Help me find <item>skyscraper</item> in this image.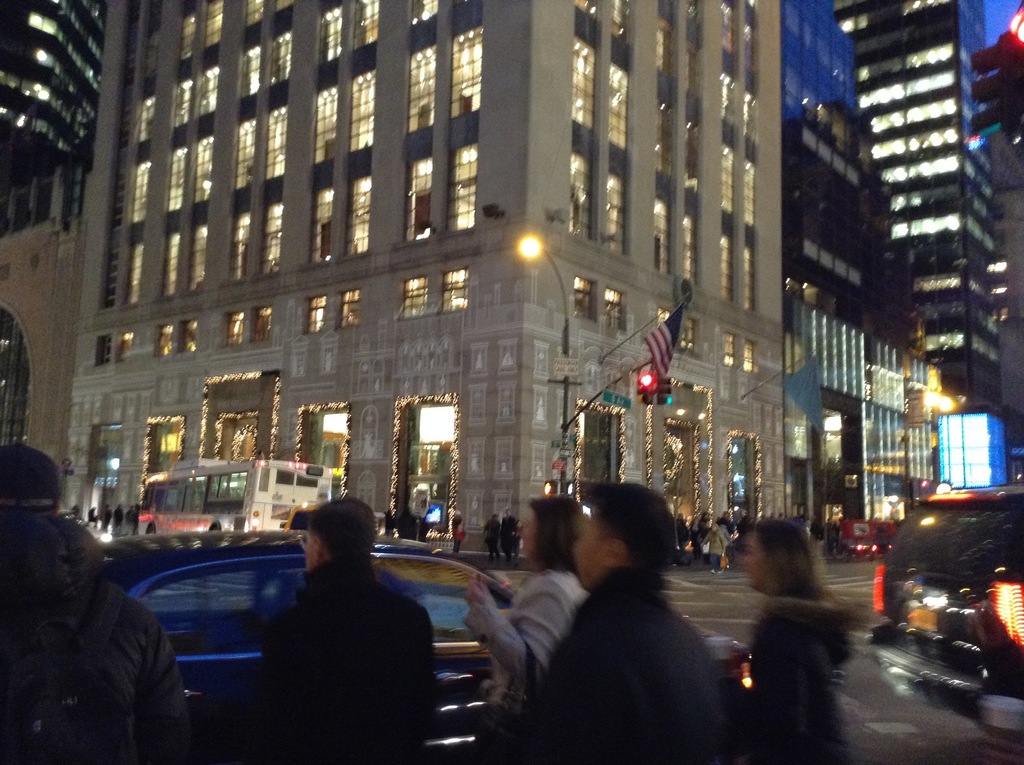
Found it: 56, 0, 783, 563.
